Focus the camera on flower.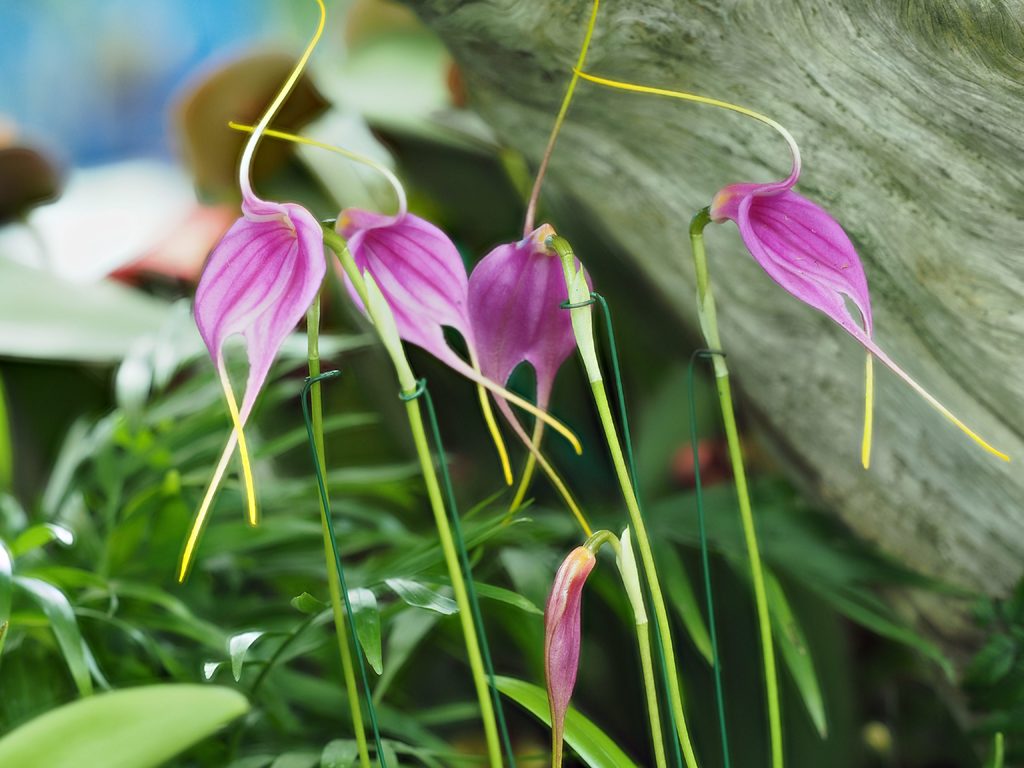
Focus region: 465, 0, 600, 534.
